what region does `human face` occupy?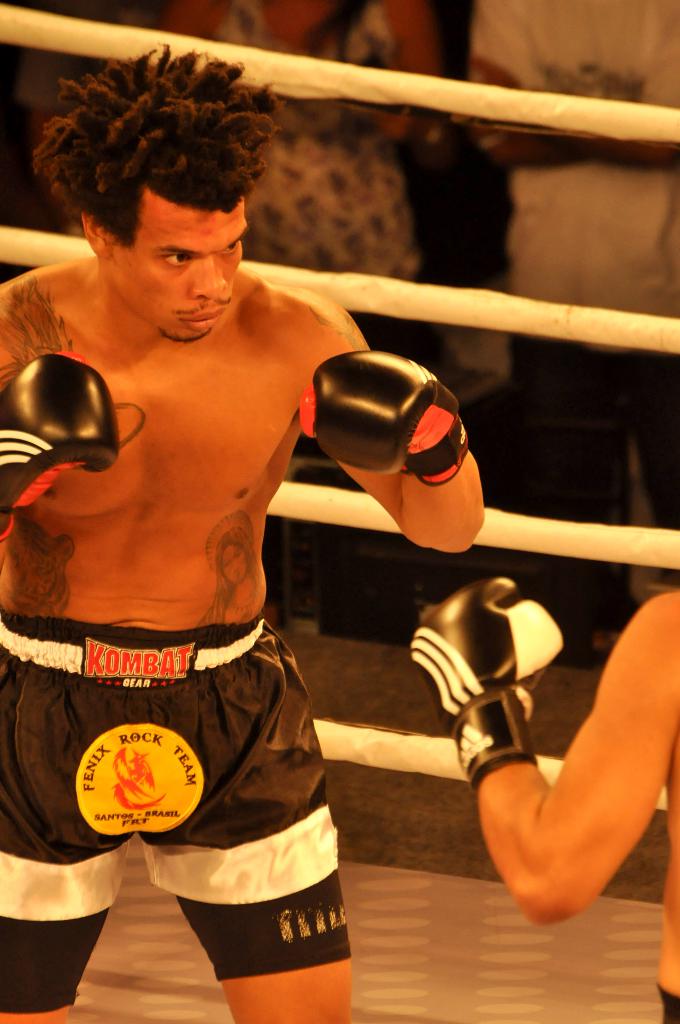
{"x1": 109, "y1": 175, "x2": 252, "y2": 350}.
